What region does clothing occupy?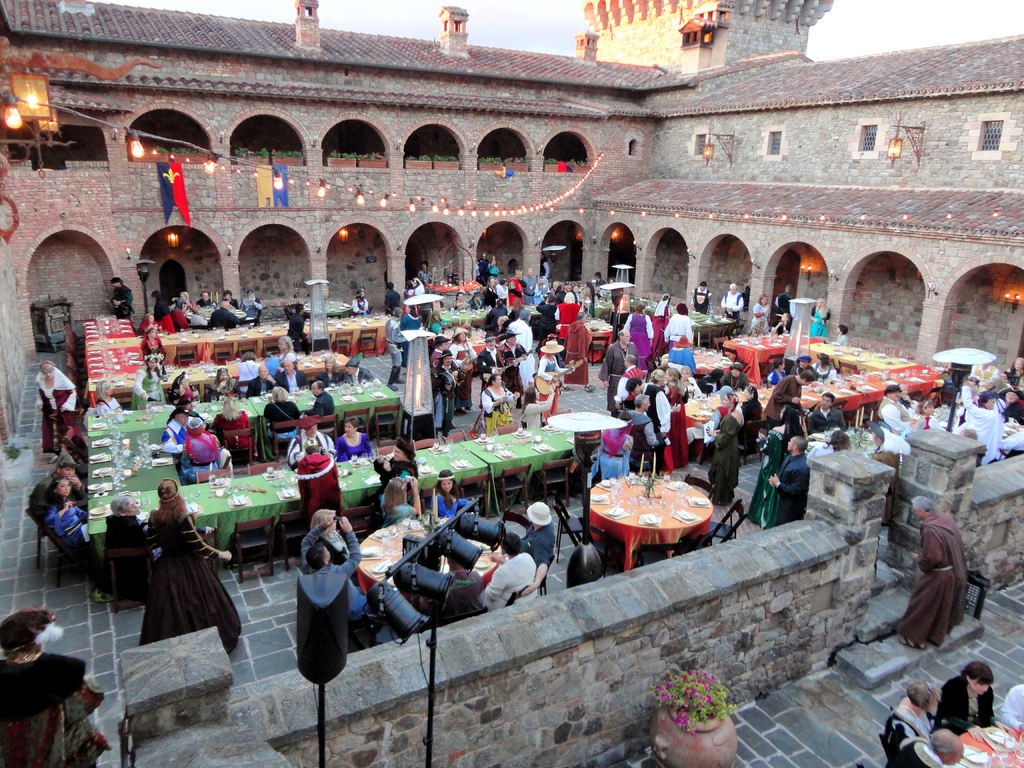
{"left": 346, "top": 365, "right": 371, "bottom": 387}.
